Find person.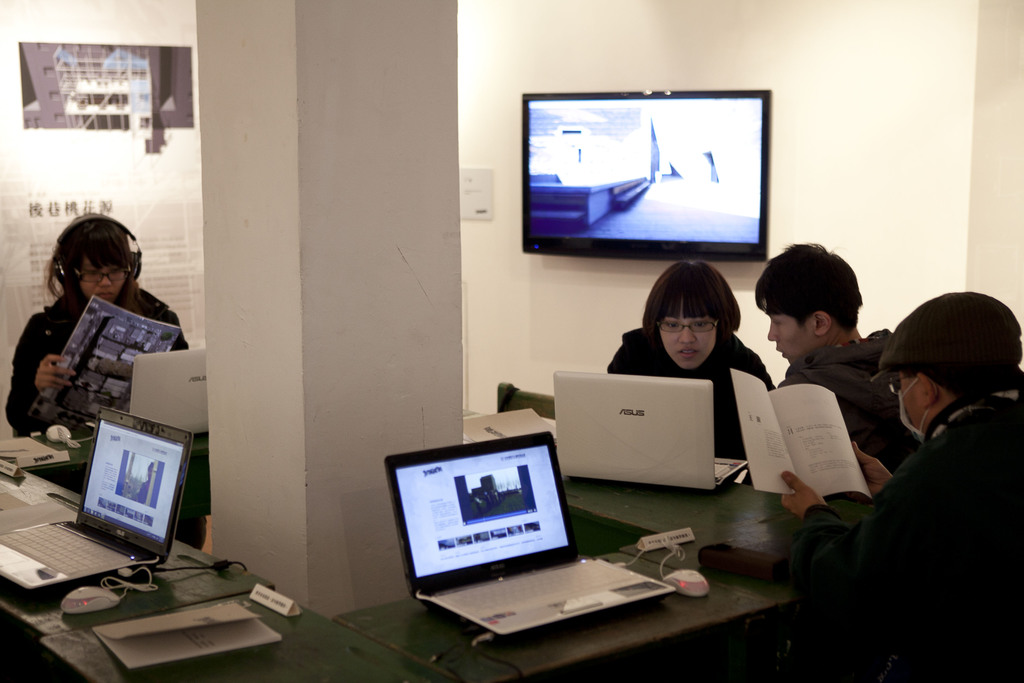
(6,210,190,436).
